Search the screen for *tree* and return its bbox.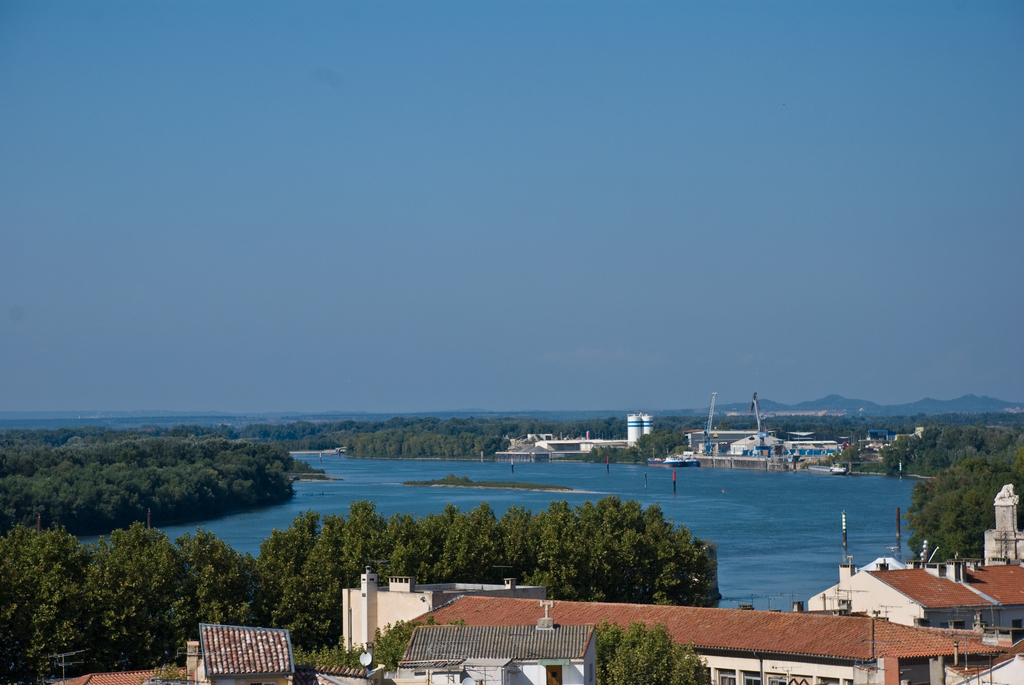
Found: <bbox>435, 500, 508, 585</bbox>.
